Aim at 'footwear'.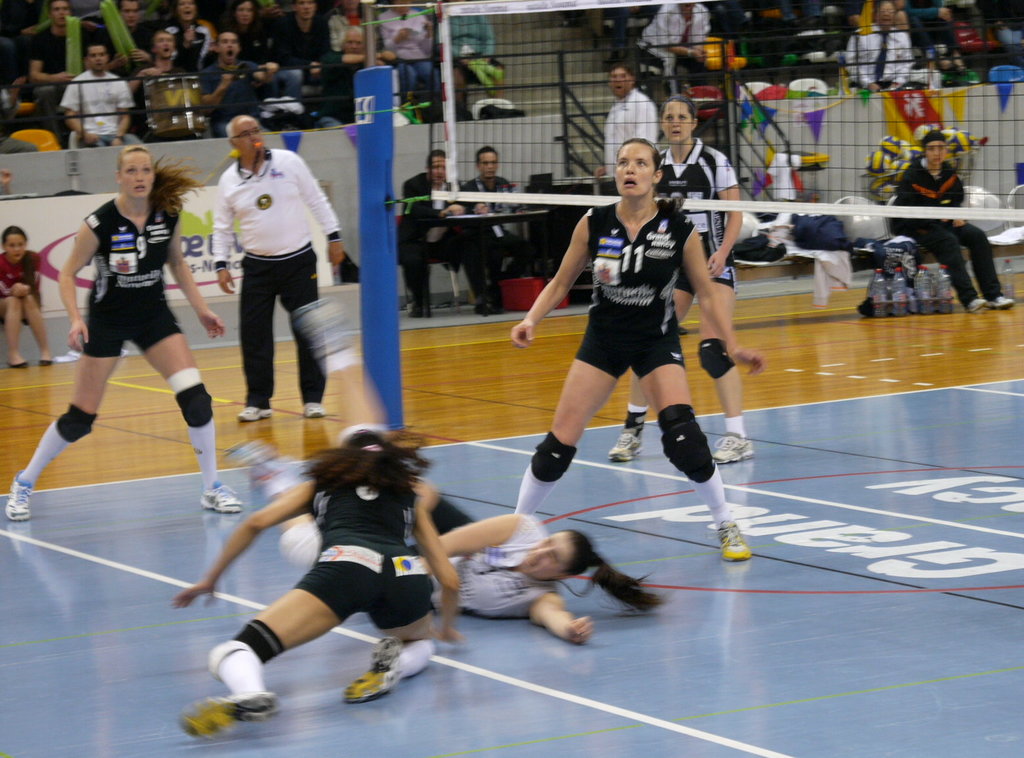
Aimed at box=[710, 434, 758, 466].
